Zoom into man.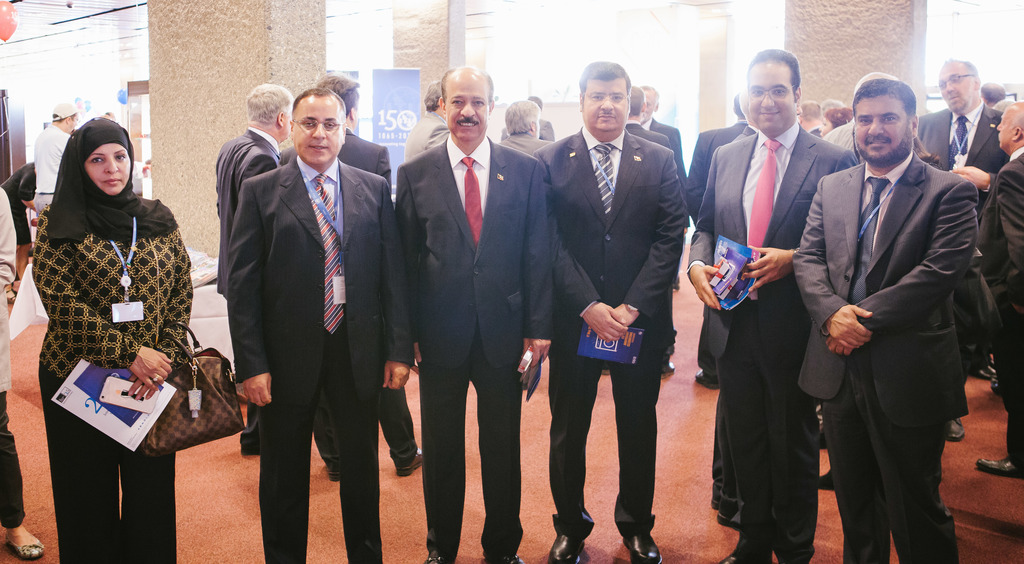
Zoom target: <box>225,90,397,563</box>.
